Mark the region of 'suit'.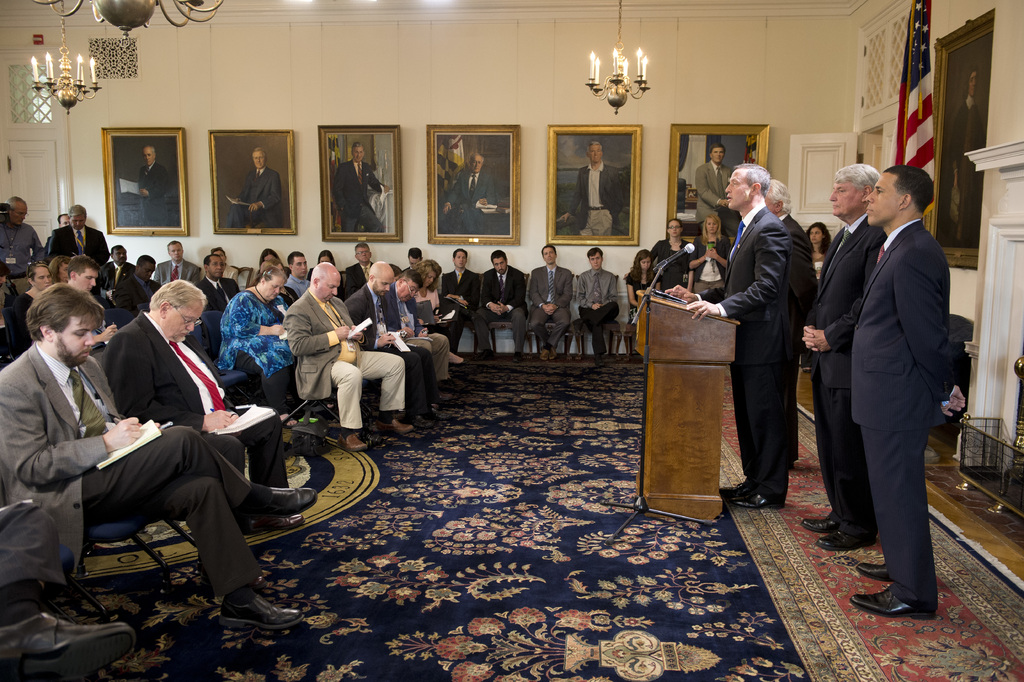
Region: detection(375, 283, 450, 385).
